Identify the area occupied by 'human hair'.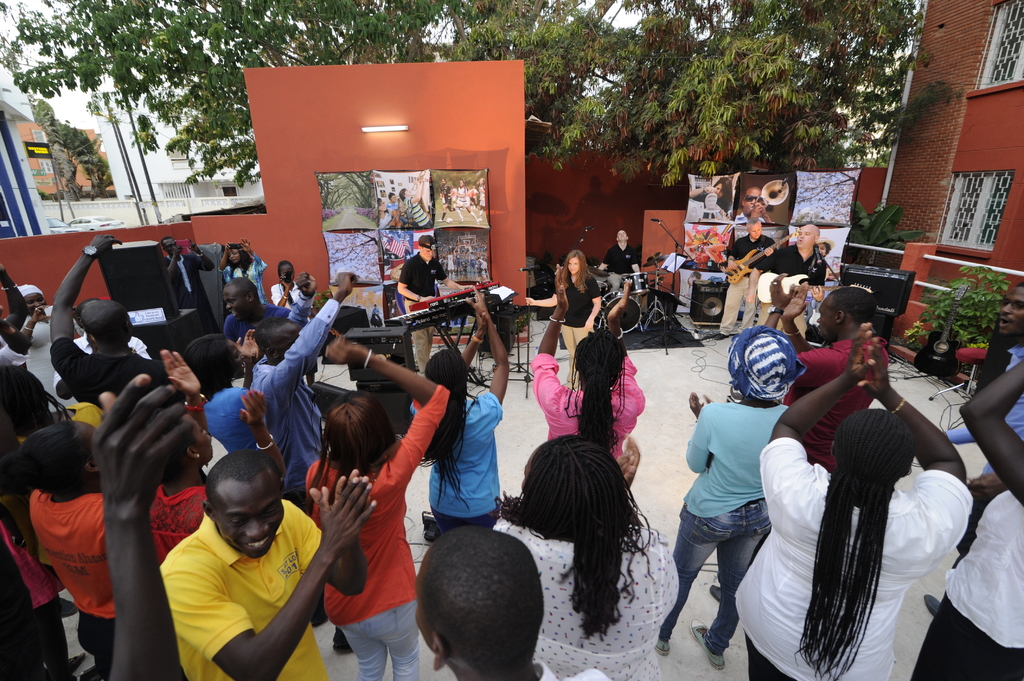
Area: BBox(417, 524, 545, 680).
